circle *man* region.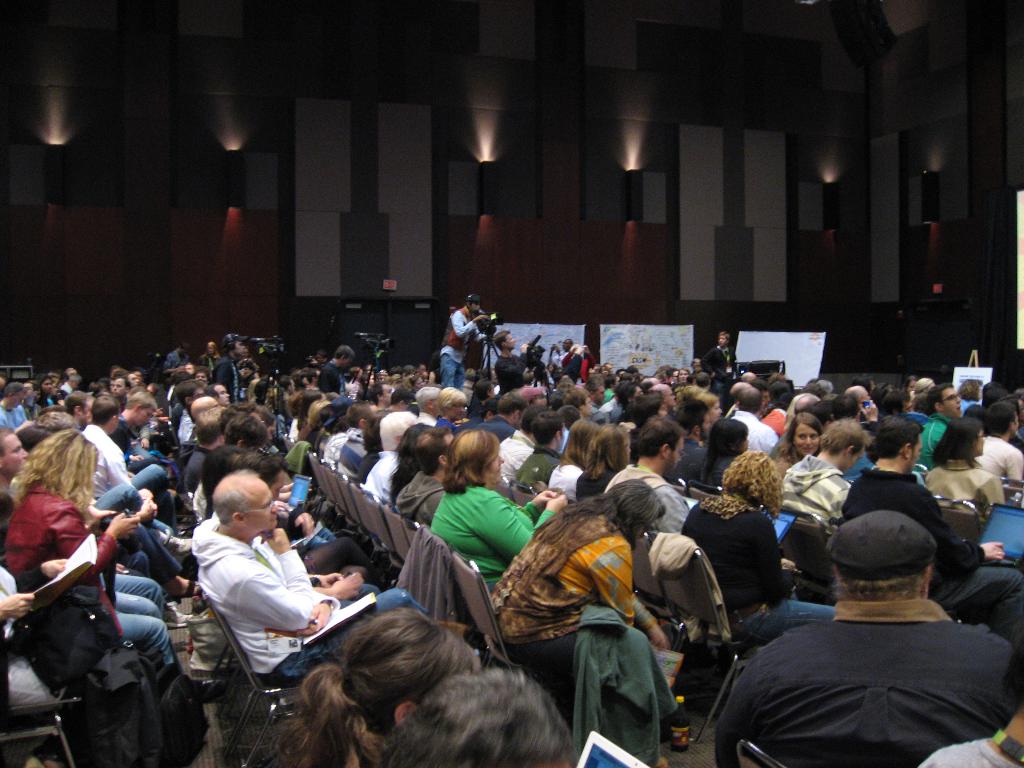
Region: 696,333,740,392.
